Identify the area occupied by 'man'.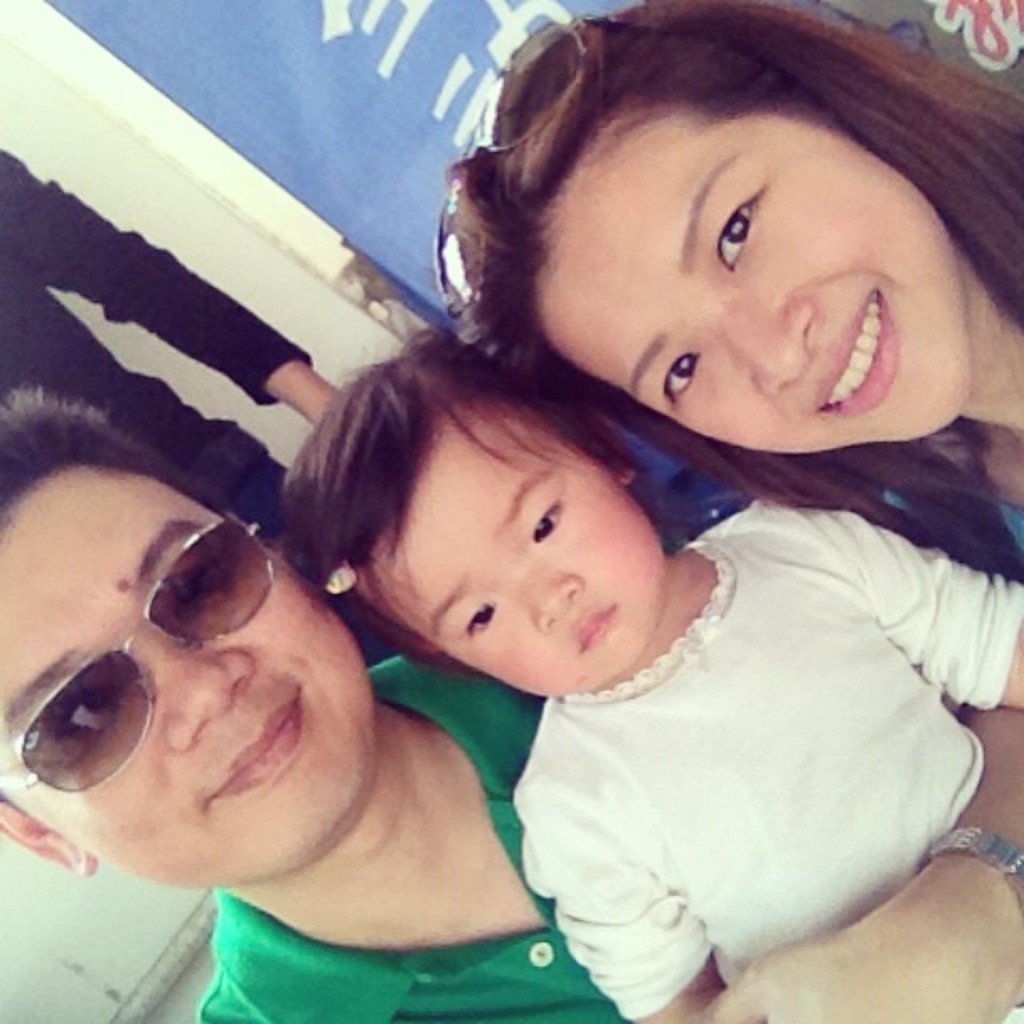
Area: select_region(8, 421, 592, 1019).
